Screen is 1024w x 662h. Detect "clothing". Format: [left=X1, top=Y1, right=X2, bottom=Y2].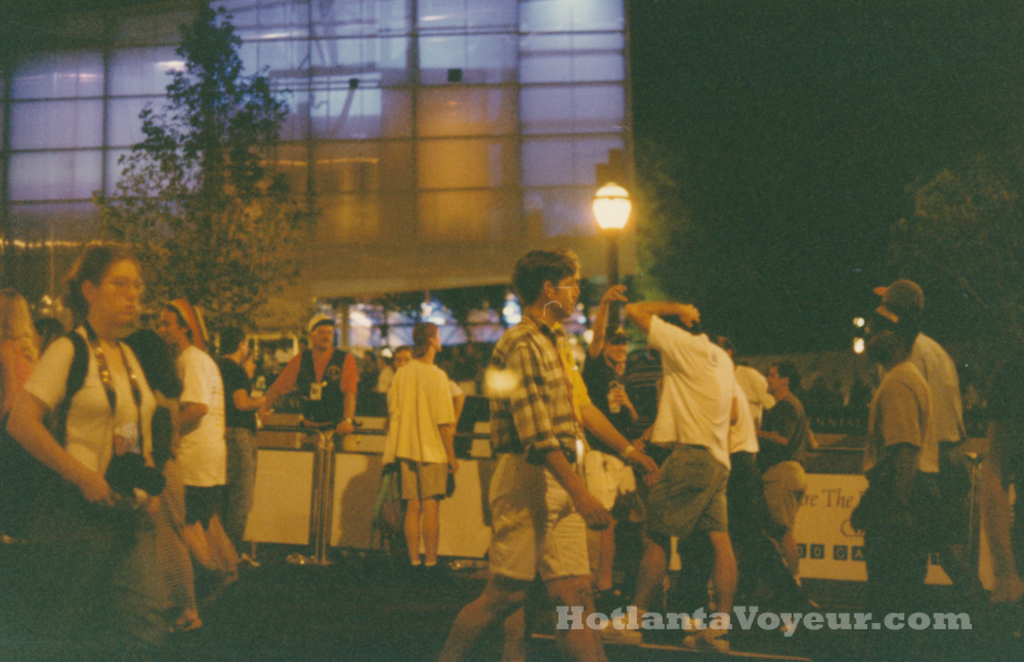
[left=870, top=332, right=957, bottom=545].
